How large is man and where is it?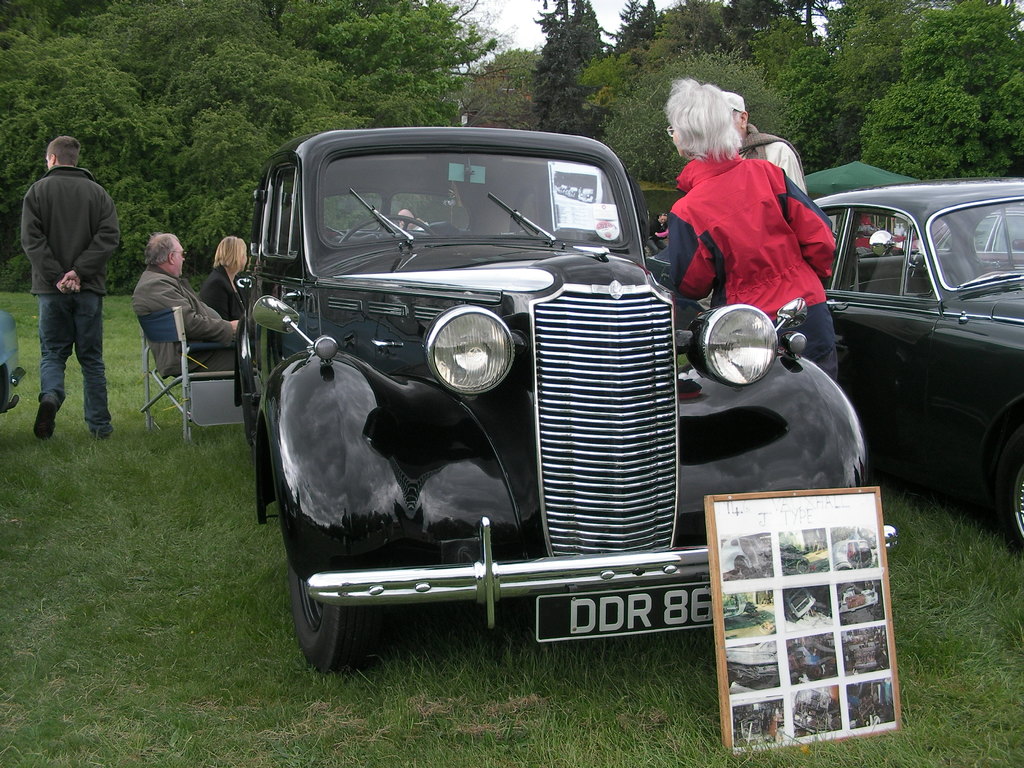
Bounding box: 715,84,849,204.
